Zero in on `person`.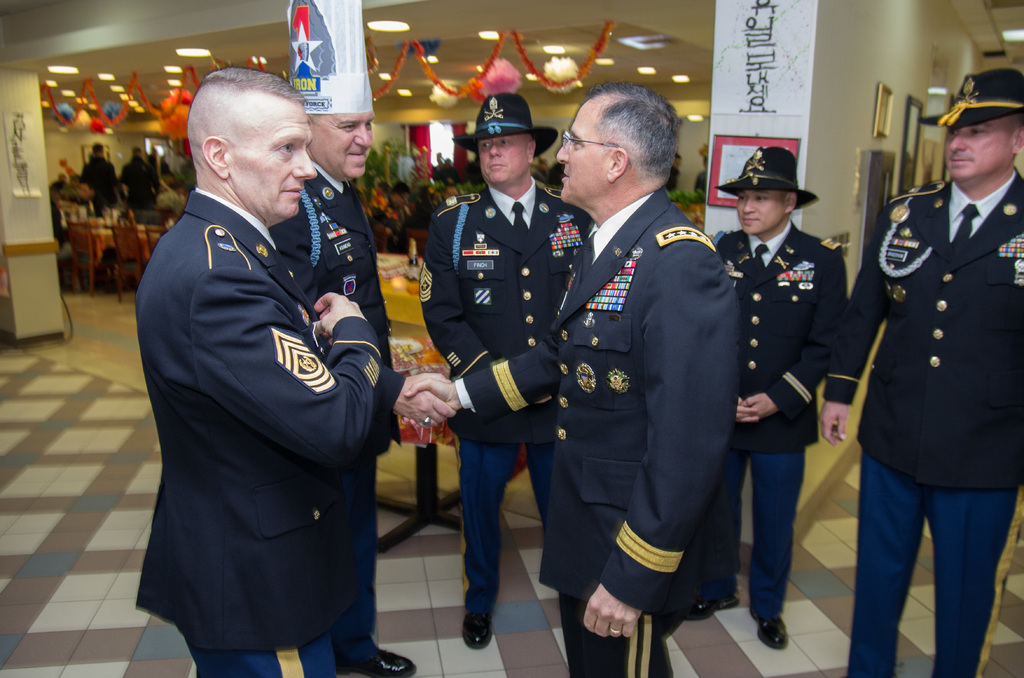
Zeroed in: left=119, top=147, right=158, bottom=206.
